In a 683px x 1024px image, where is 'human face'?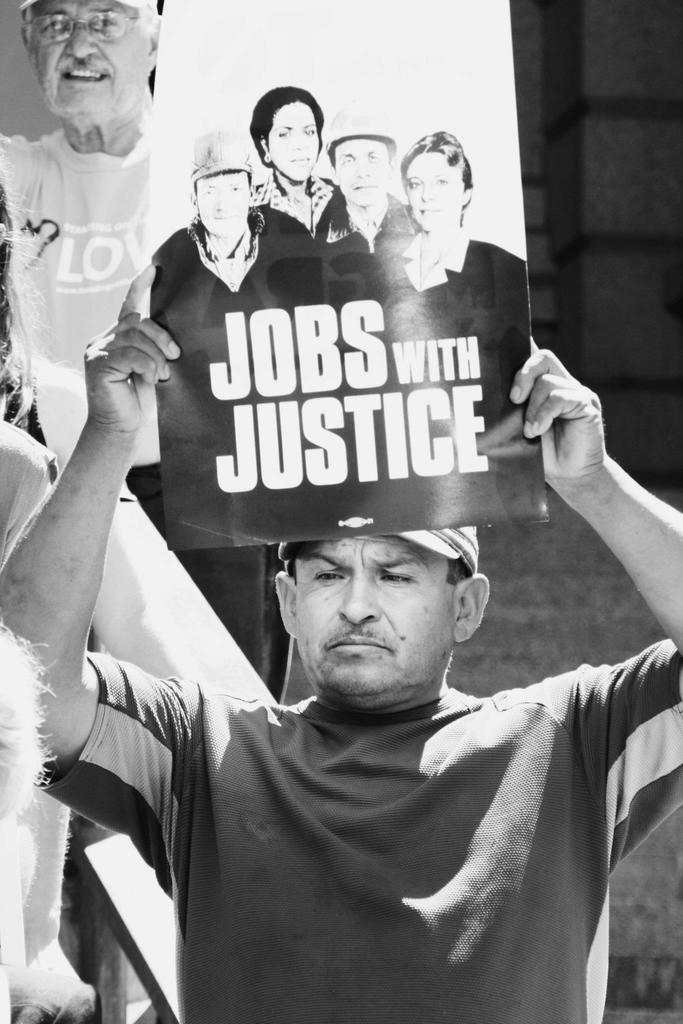
select_region(296, 536, 453, 705).
